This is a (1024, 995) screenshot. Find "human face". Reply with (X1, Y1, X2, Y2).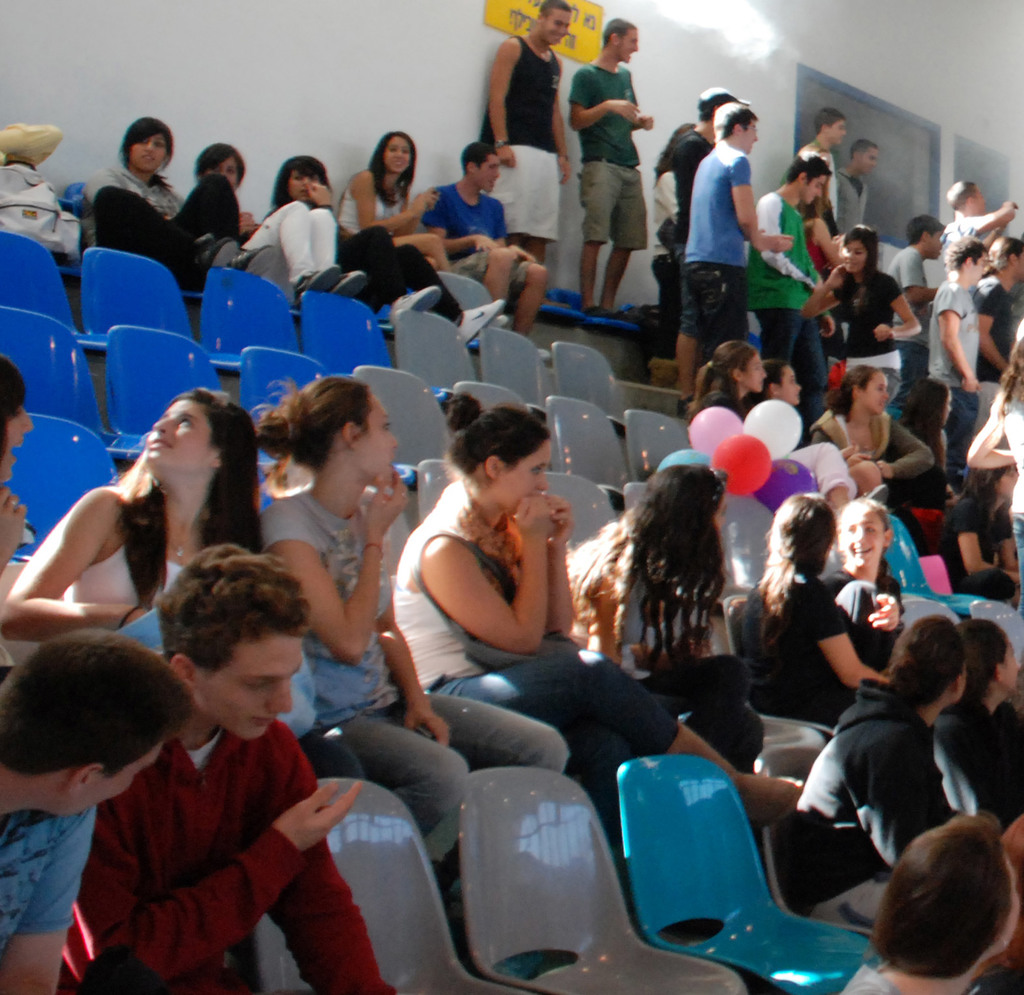
(862, 374, 889, 413).
